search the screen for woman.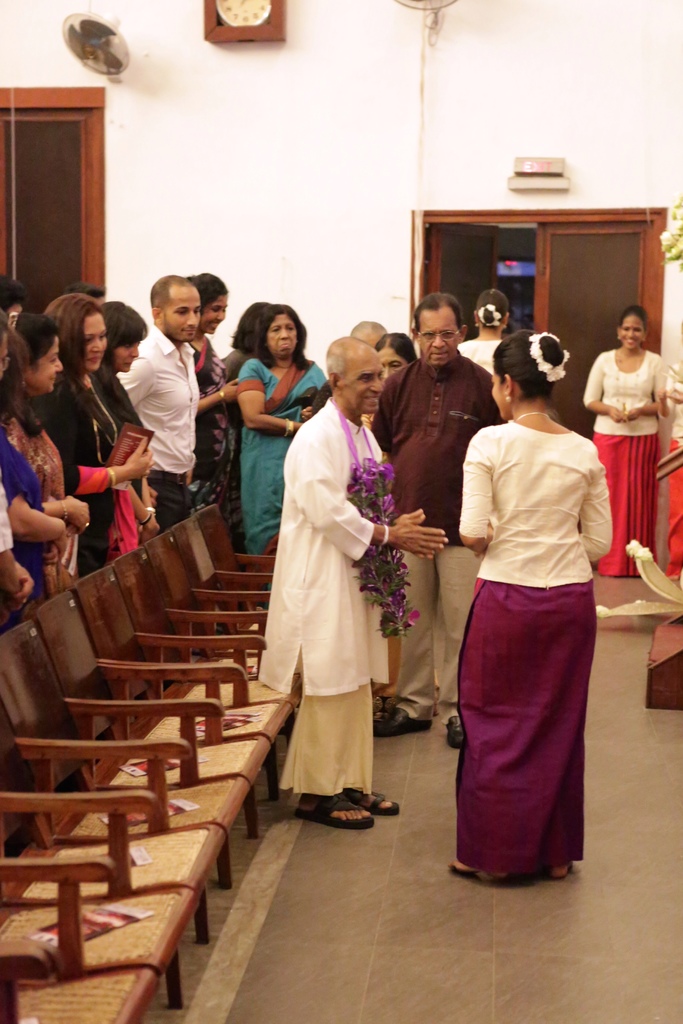
Found at 235/303/328/605.
